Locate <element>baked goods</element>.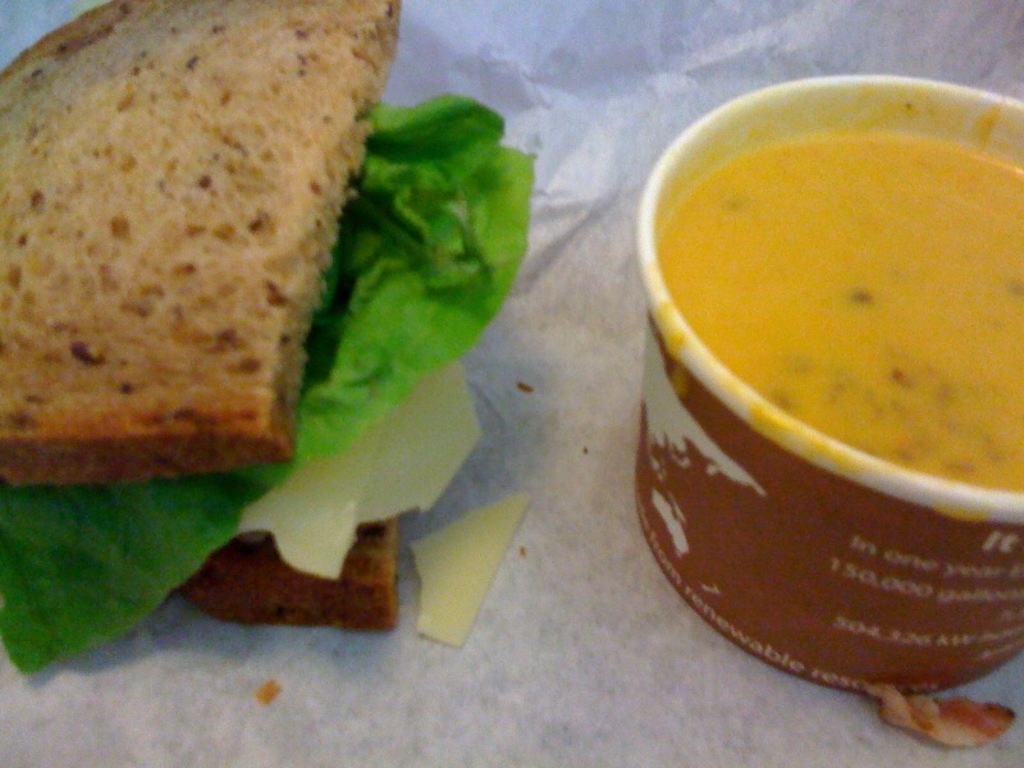
Bounding box: <box>0,0,407,492</box>.
